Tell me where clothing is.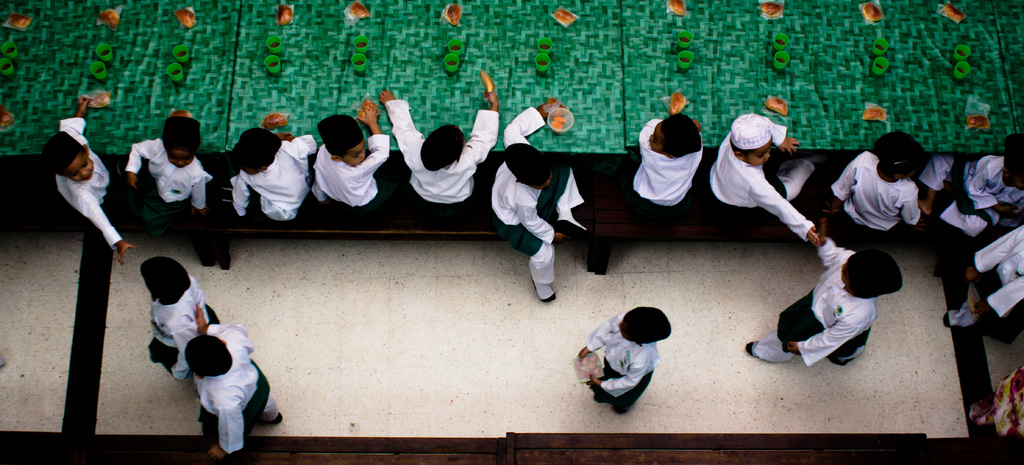
clothing is at region(142, 266, 221, 371).
